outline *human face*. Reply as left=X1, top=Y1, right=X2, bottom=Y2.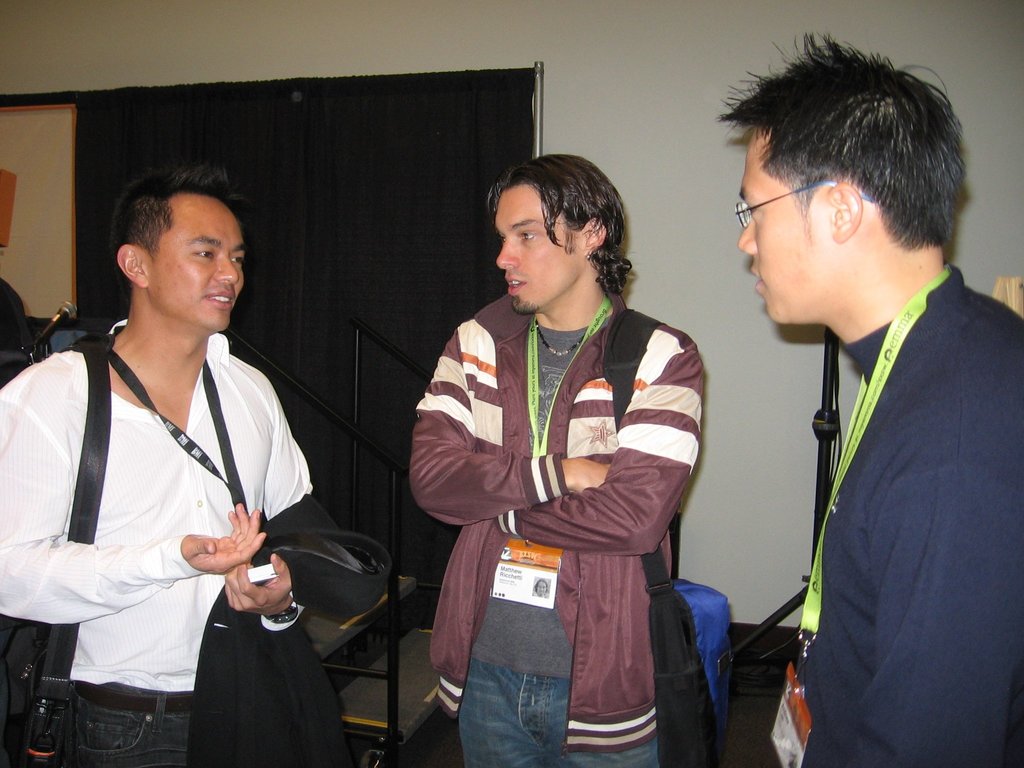
left=477, top=178, right=585, bottom=328.
